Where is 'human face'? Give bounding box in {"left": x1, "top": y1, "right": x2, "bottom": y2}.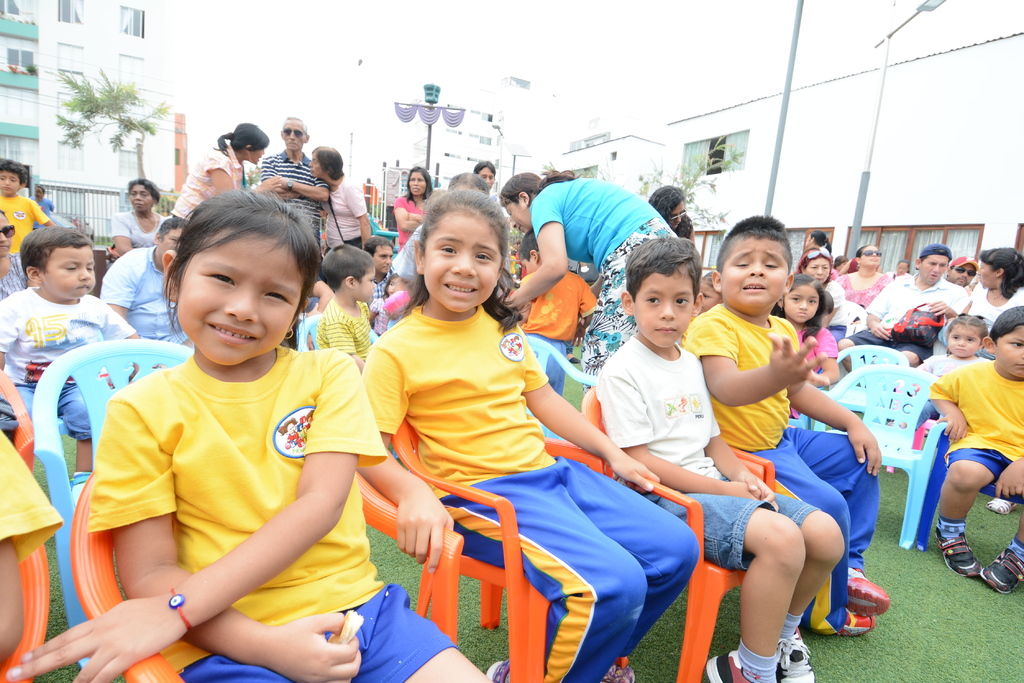
{"left": 374, "top": 246, "right": 394, "bottom": 270}.
